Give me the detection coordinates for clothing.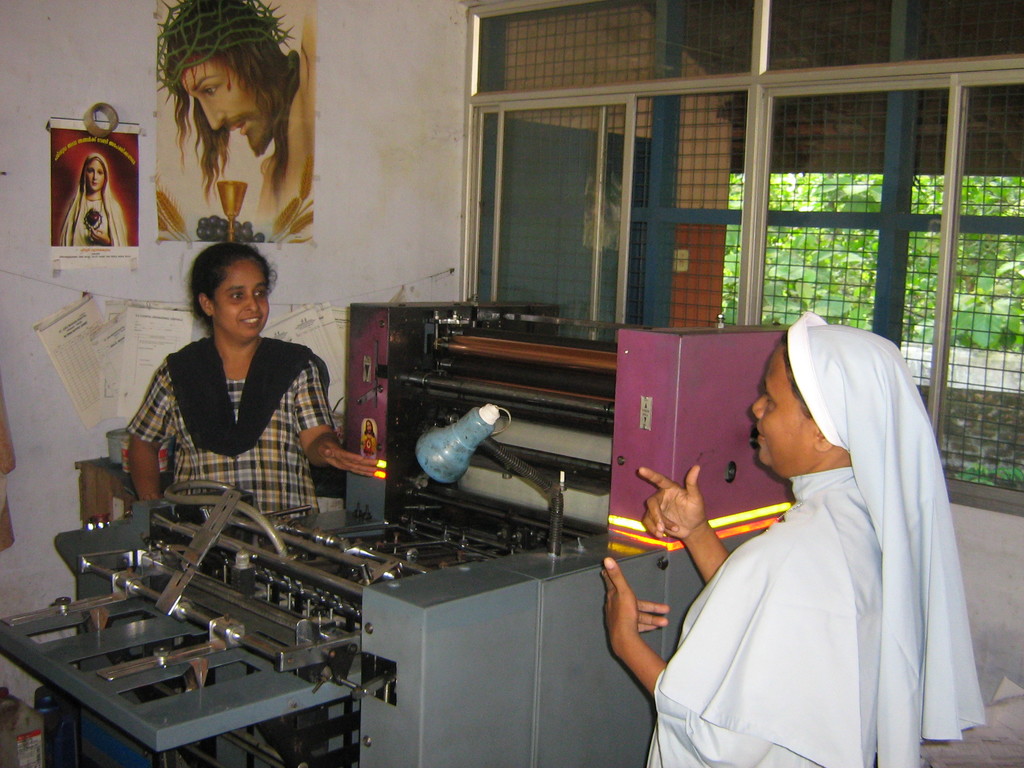
region(62, 150, 130, 246).
